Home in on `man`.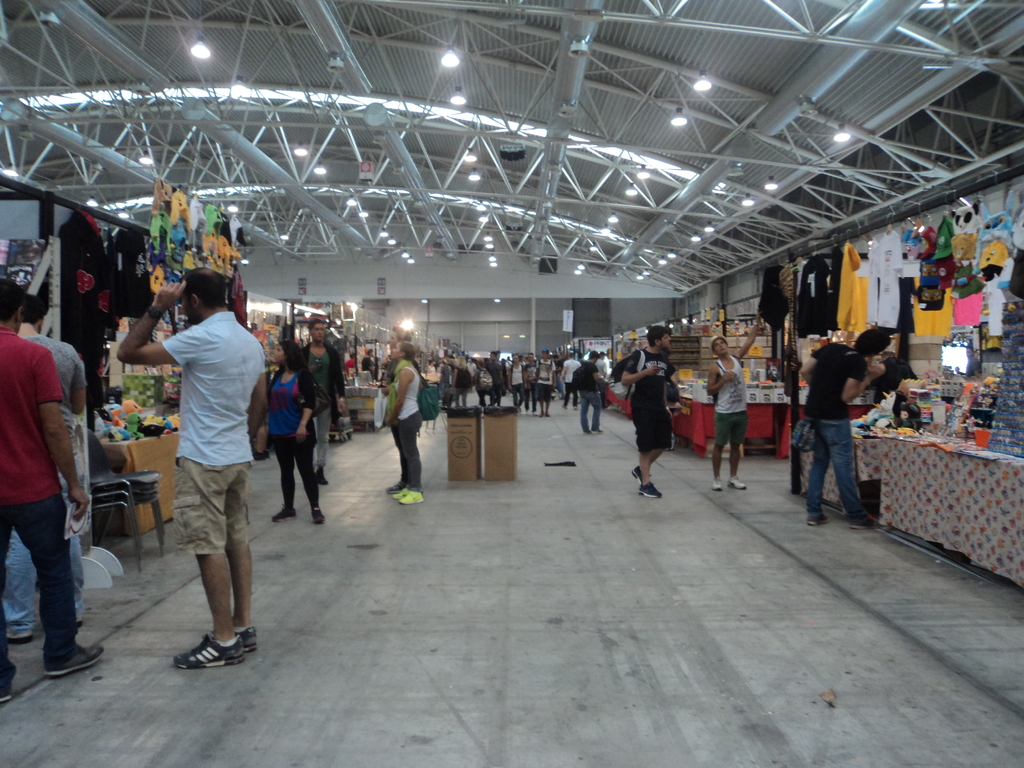
Homed in at [x1=596, y1=350, x2=605, y2=390].
